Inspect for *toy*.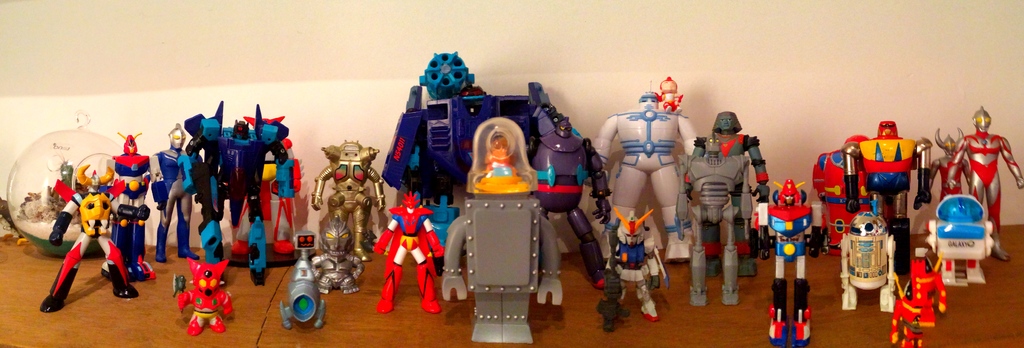
Inspection: <bbox>8, 107, 125, 263</bbox>.
